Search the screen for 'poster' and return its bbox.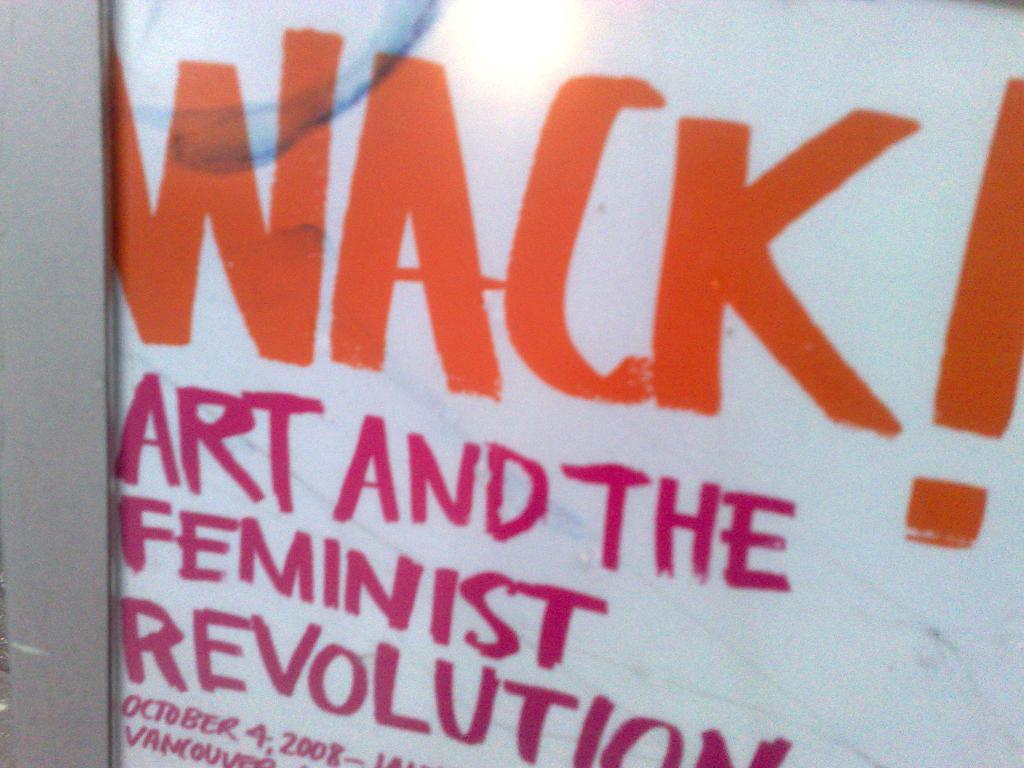
Found: bbox(99, 0, 1023, 767).
